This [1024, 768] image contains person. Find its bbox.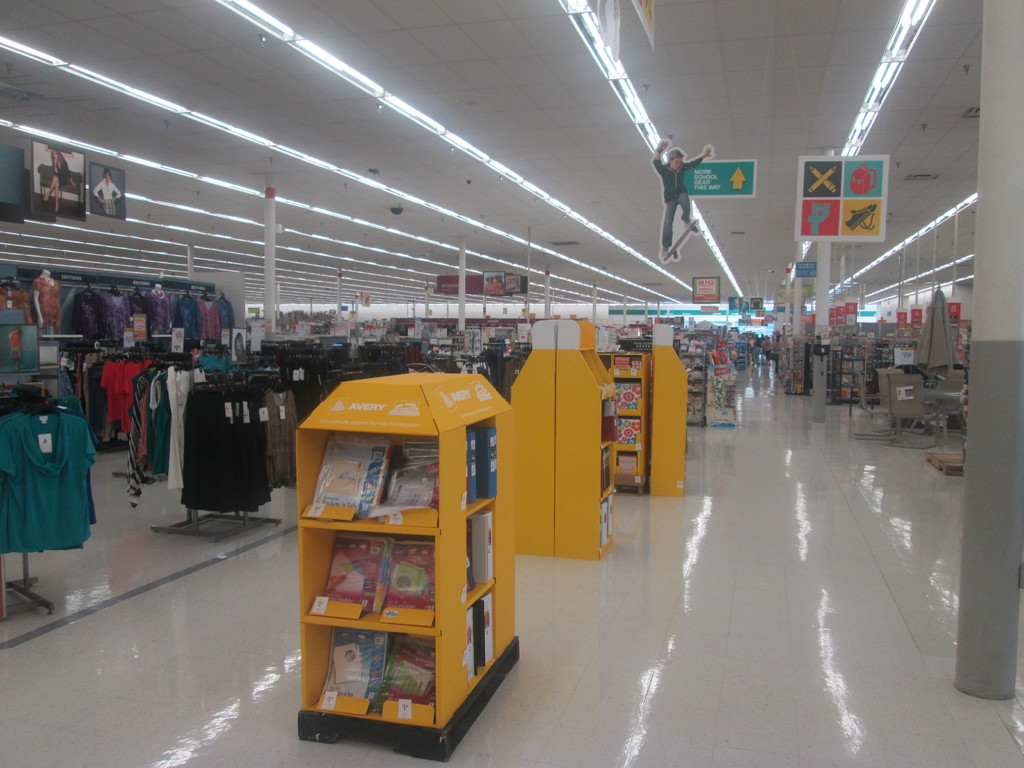
652:141:713:262.
